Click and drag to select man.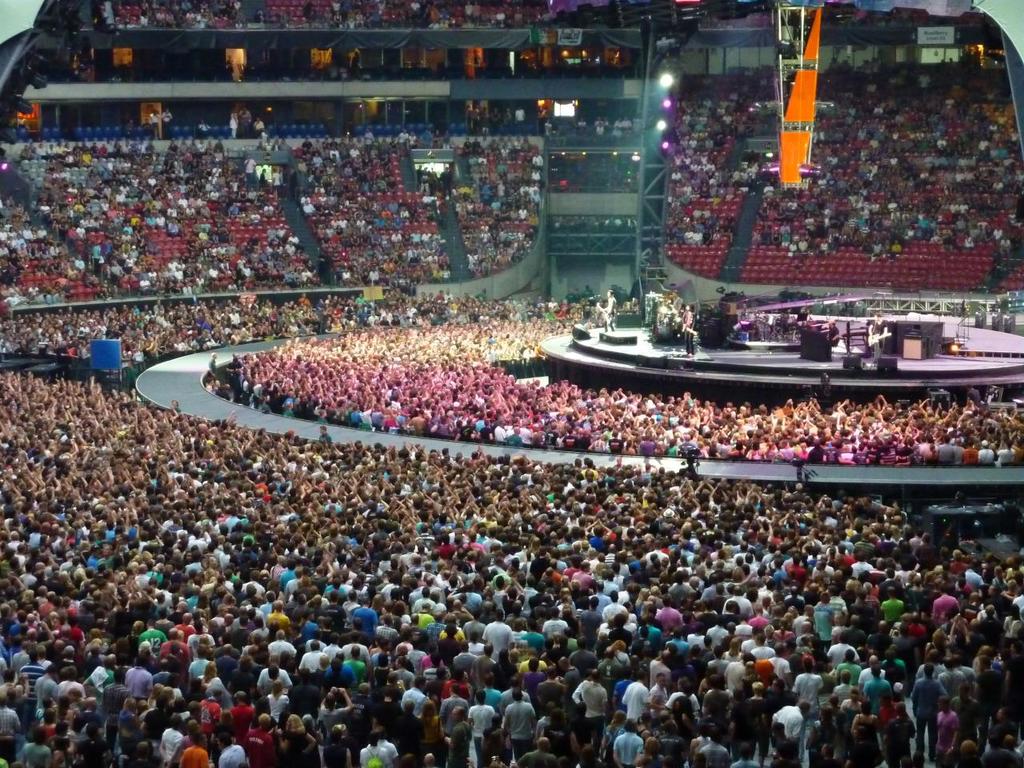
Selection: select_region(436, 684, 474, 730).
